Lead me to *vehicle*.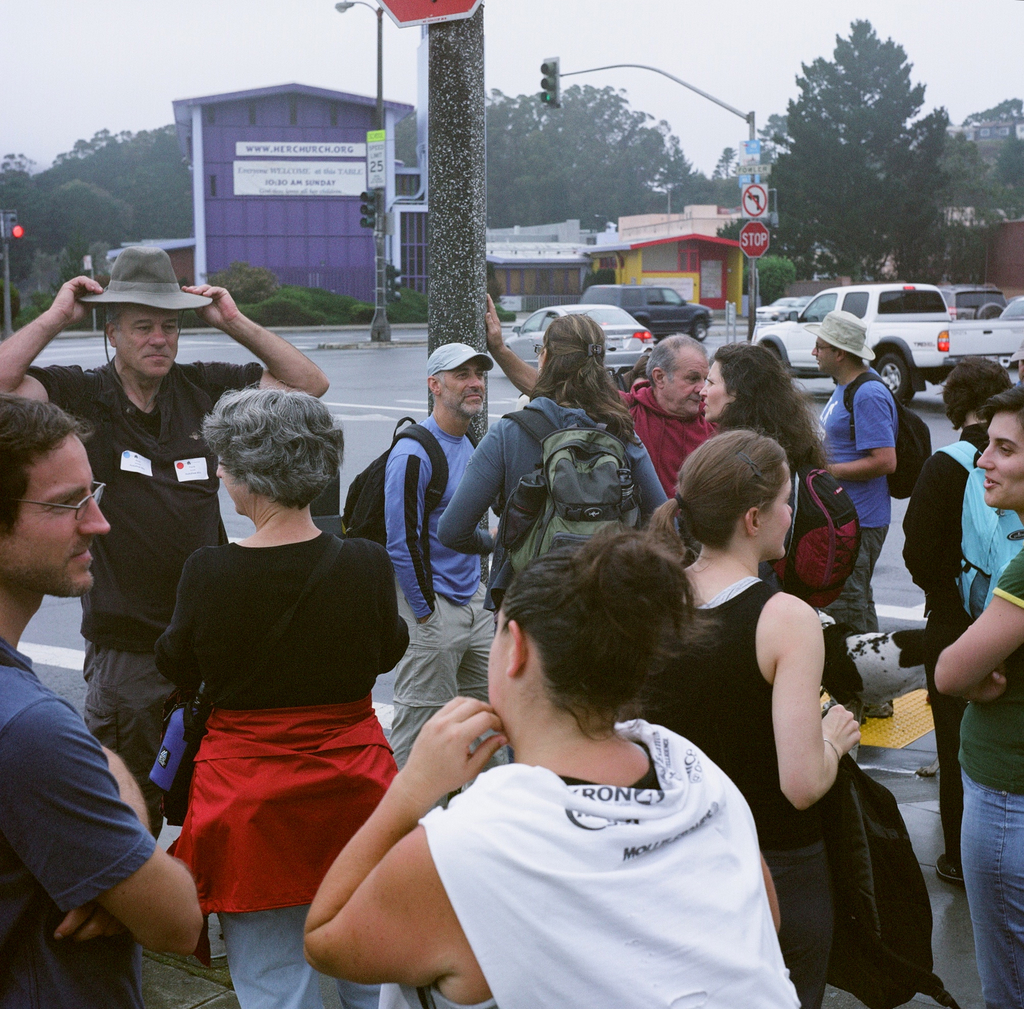
Lead to 581,277,719,343.
